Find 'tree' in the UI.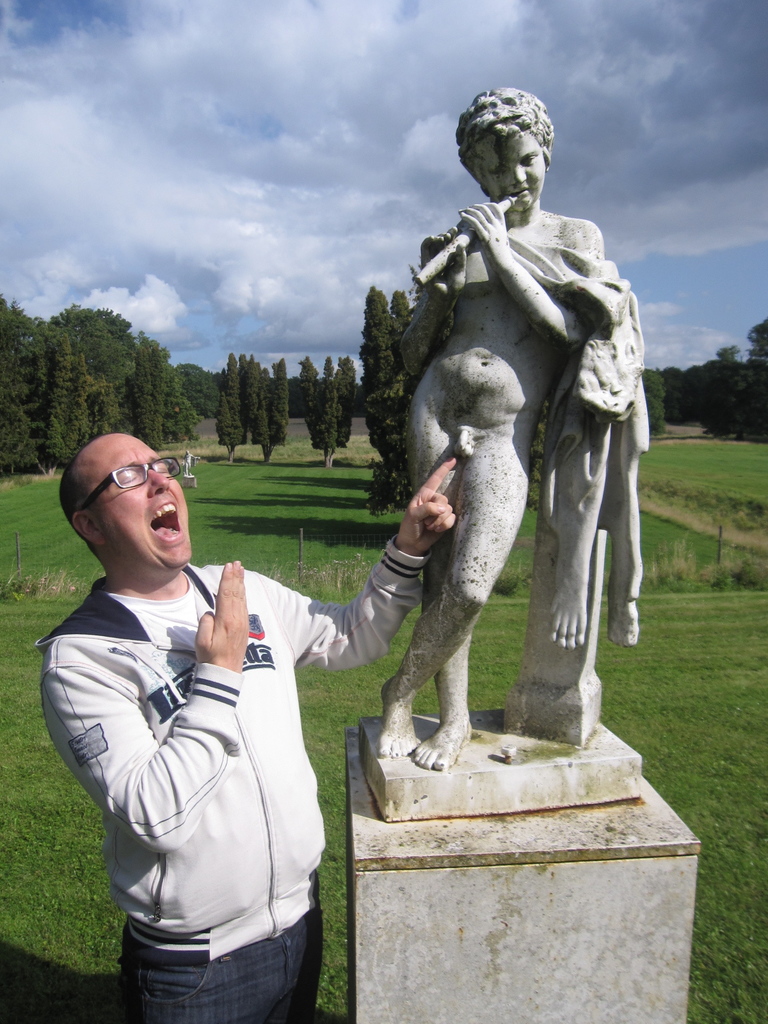
UI element at left=301, top=360, right=358, bottom=468.
